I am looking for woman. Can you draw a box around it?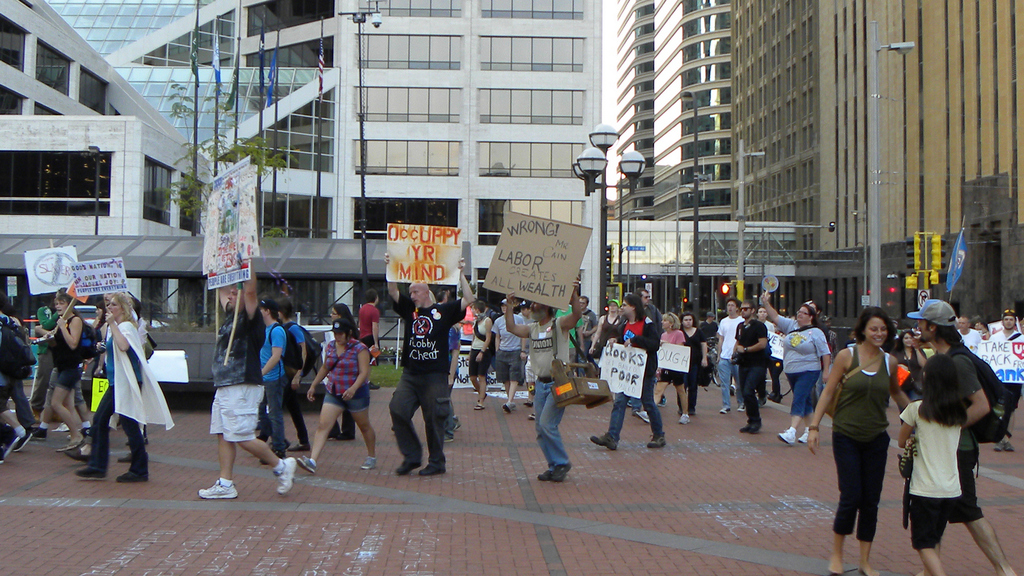
Sure, the bounding box is 676,312,708,418.
